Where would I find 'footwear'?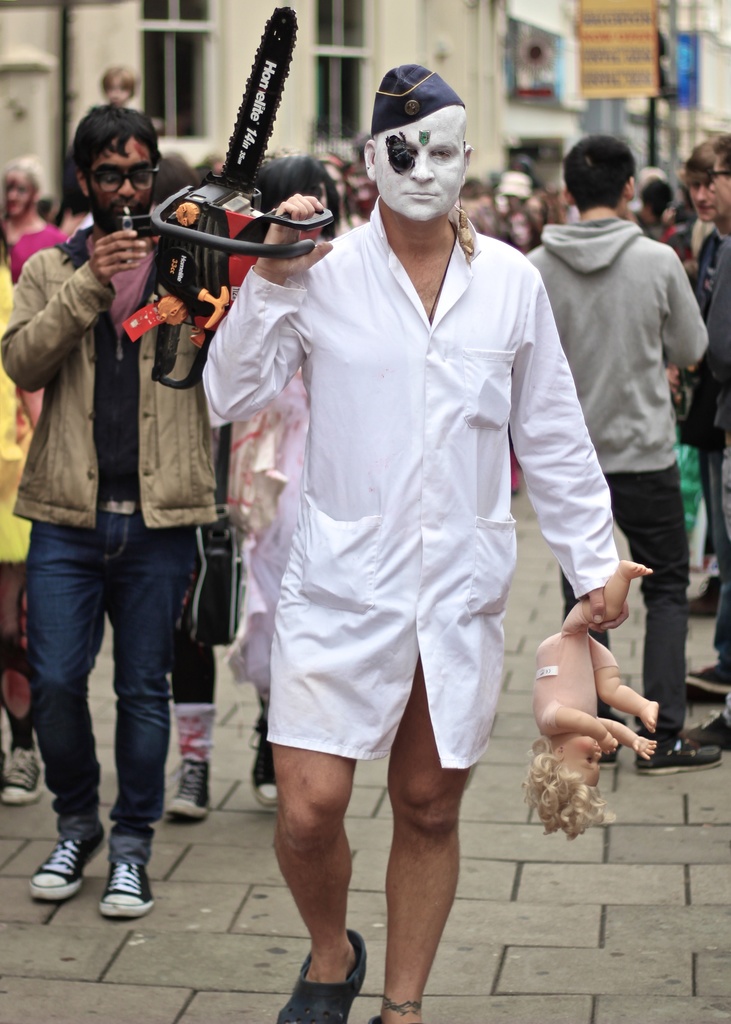
At Rect(600, 745, 619, 766).
